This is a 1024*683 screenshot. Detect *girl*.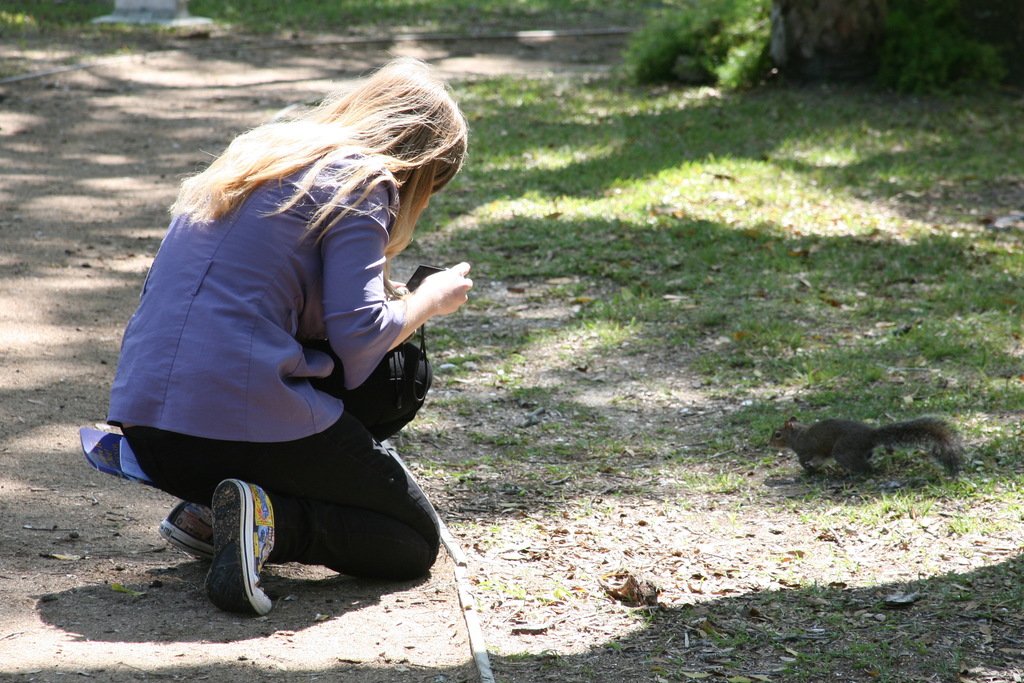
[78,29,522,625].
